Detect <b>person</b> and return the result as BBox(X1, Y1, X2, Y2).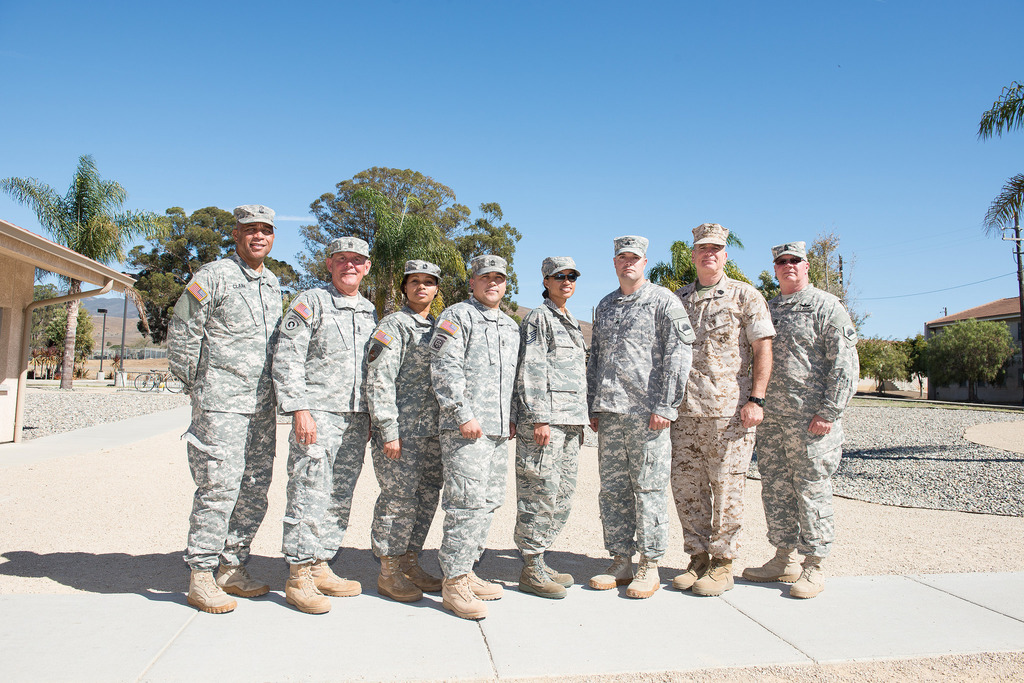
BBox(518, 252, 595, 597).
